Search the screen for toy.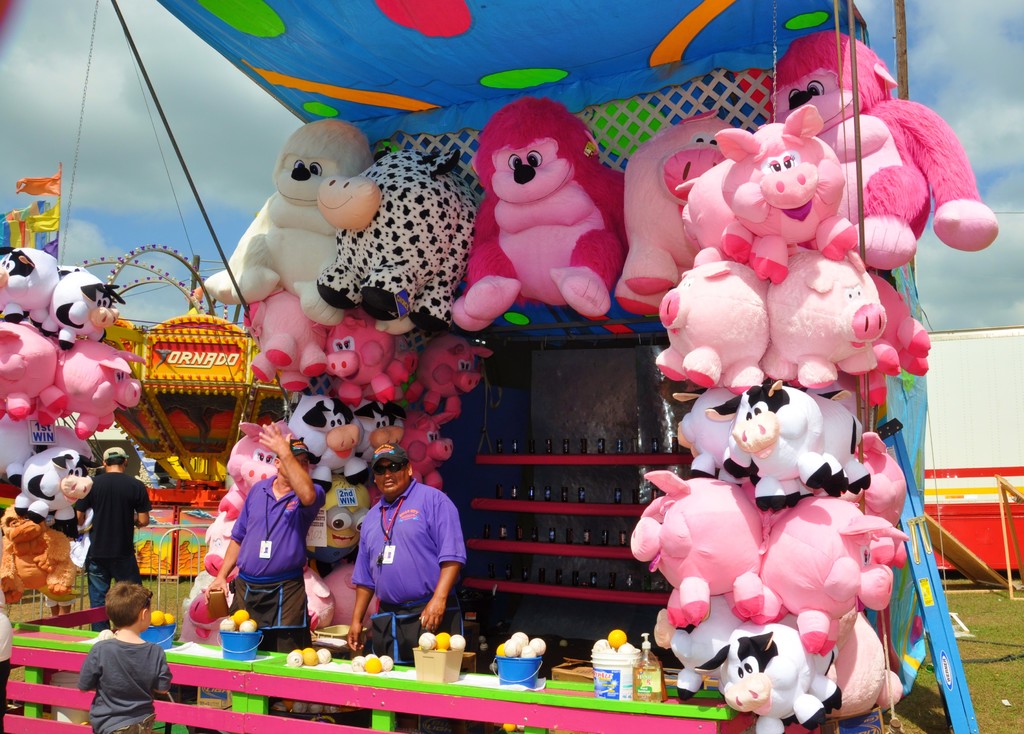
Found at <region>614, 111, 733, 315</region>.
